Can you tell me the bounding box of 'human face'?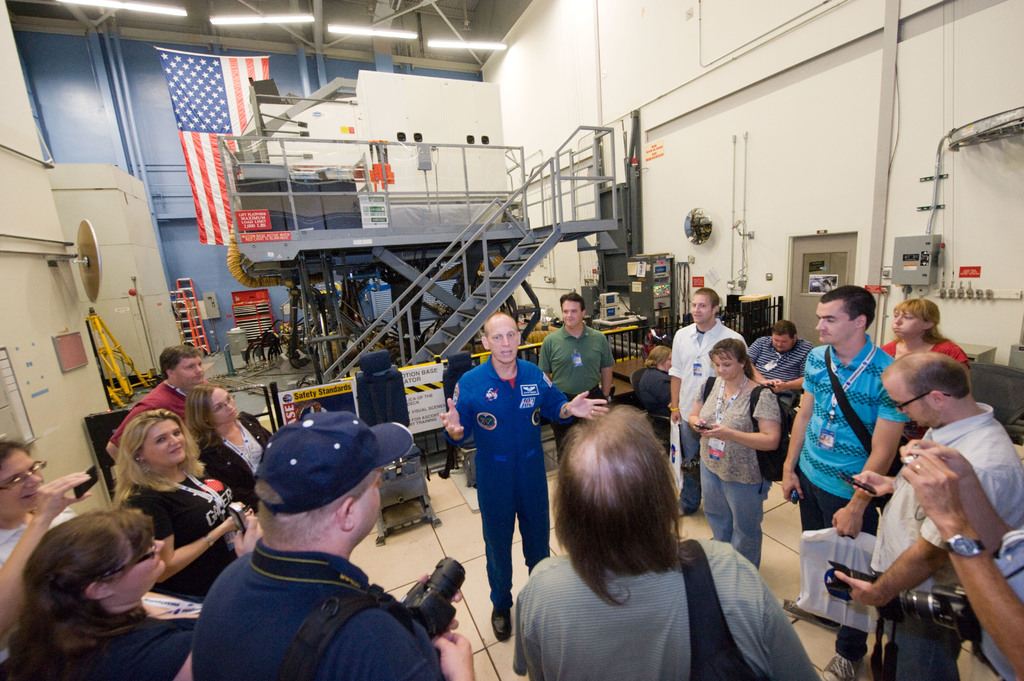
355/474/385/548.
